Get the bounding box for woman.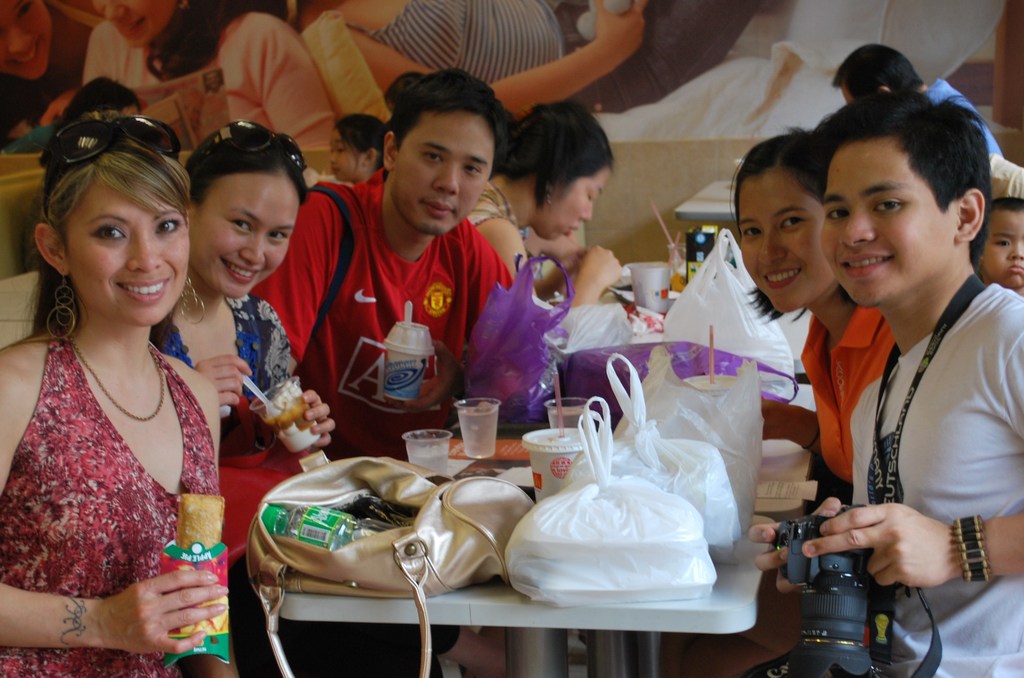
(471,94,623,308).
